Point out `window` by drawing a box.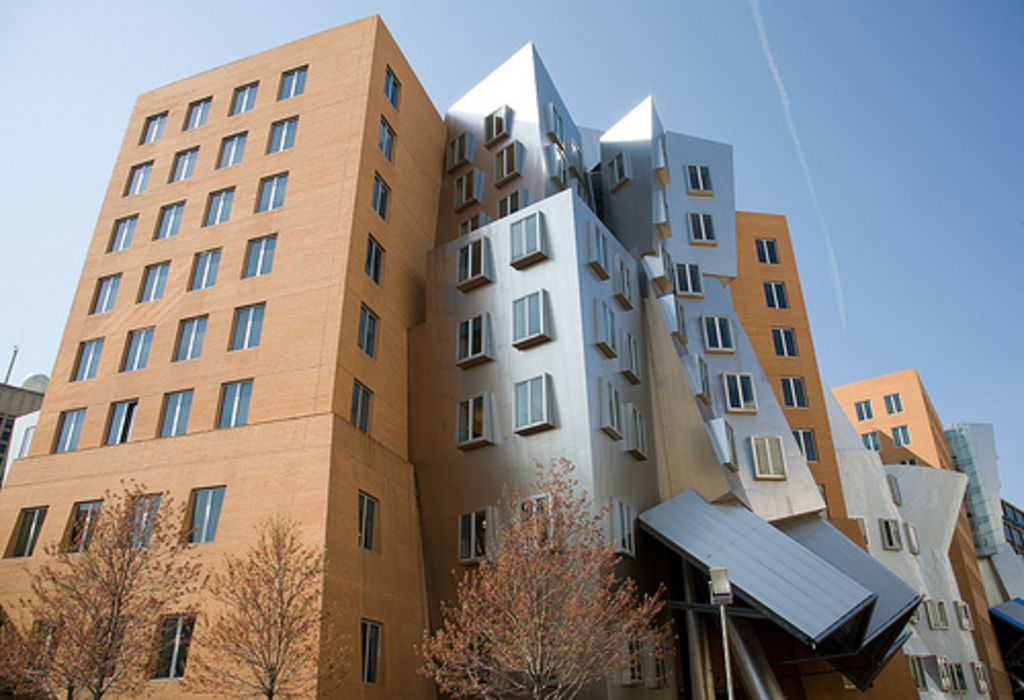
<bbox>115, 491, 156, 549</bbox>.
